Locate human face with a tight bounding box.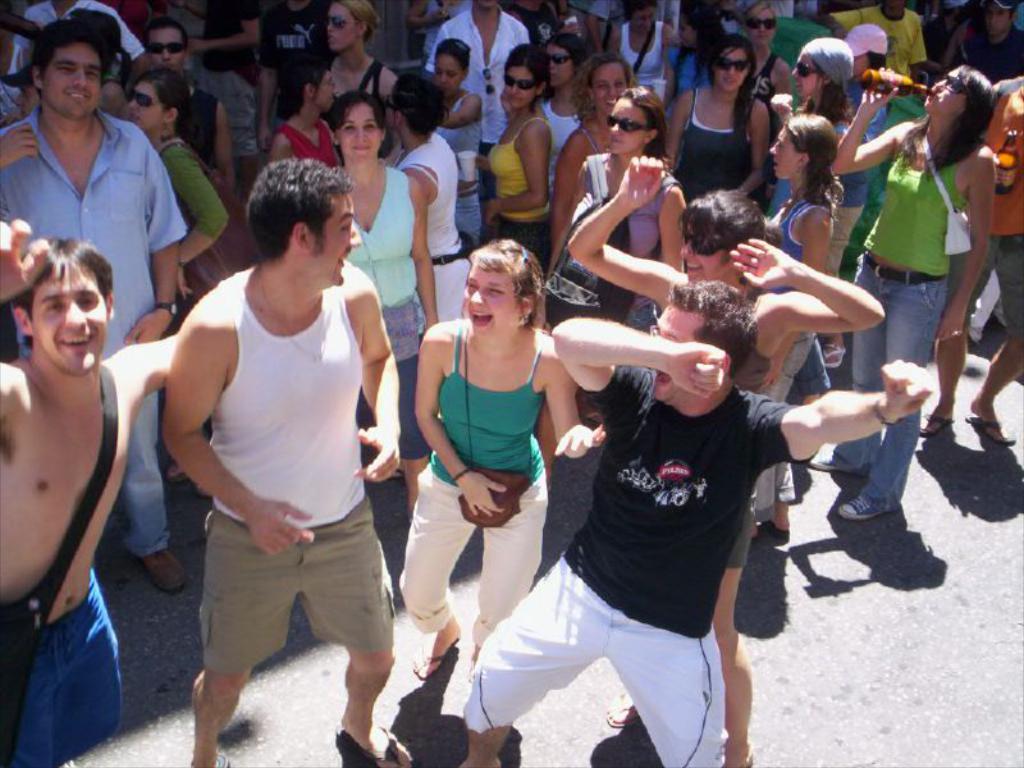
pyautogui.locateOnScreen(465, 264, 516, 339).
